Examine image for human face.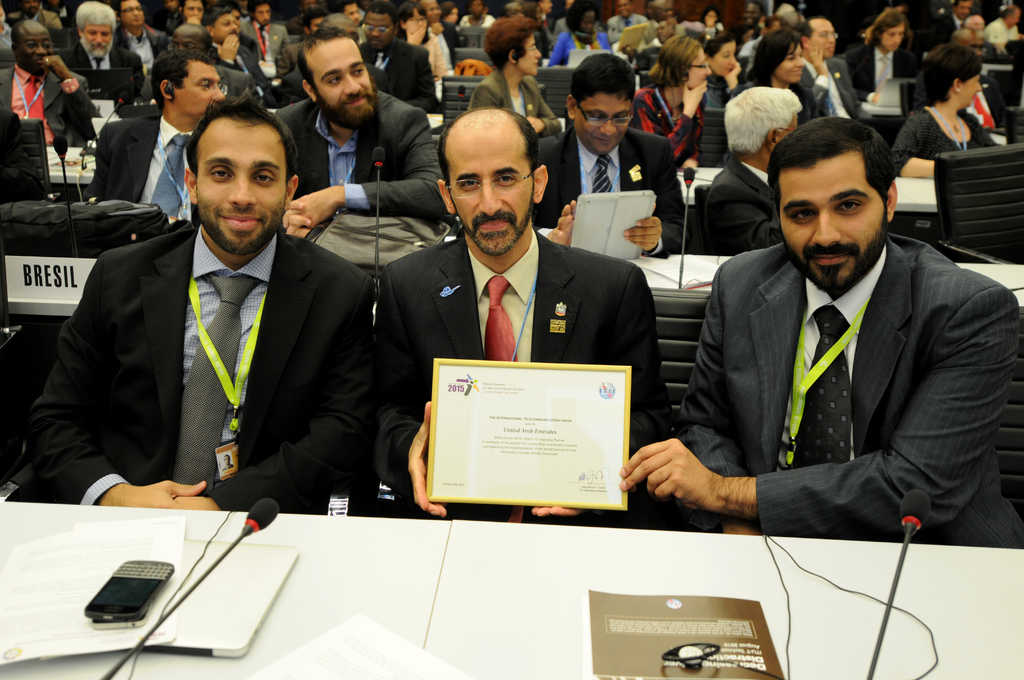
Examination result: box=[717, 42, 737, 75].
